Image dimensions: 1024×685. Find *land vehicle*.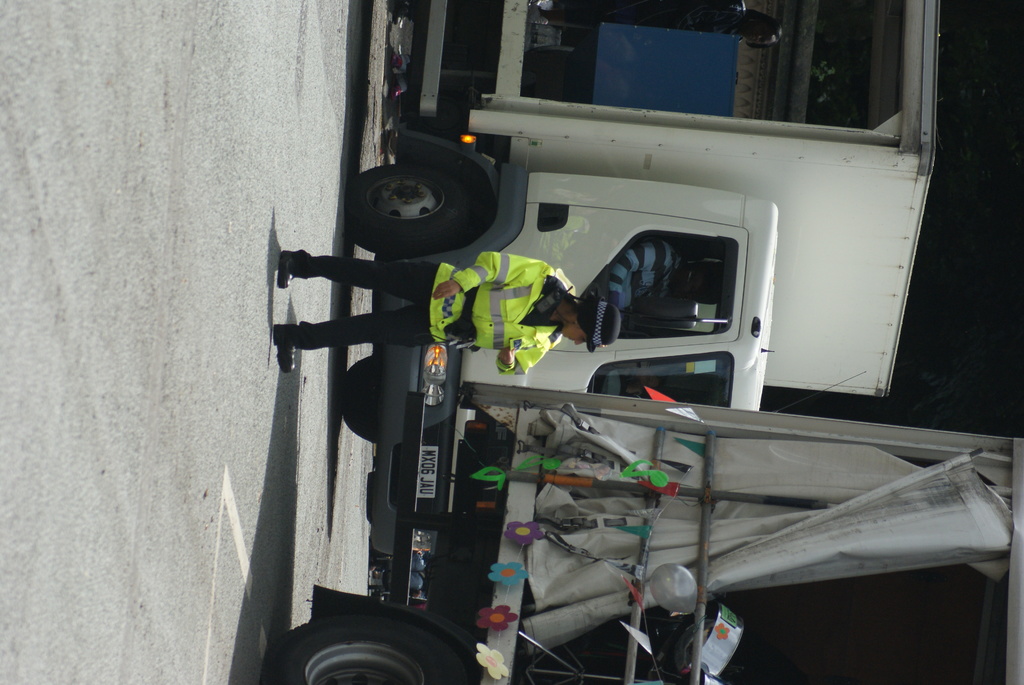
344:0:940:552.
